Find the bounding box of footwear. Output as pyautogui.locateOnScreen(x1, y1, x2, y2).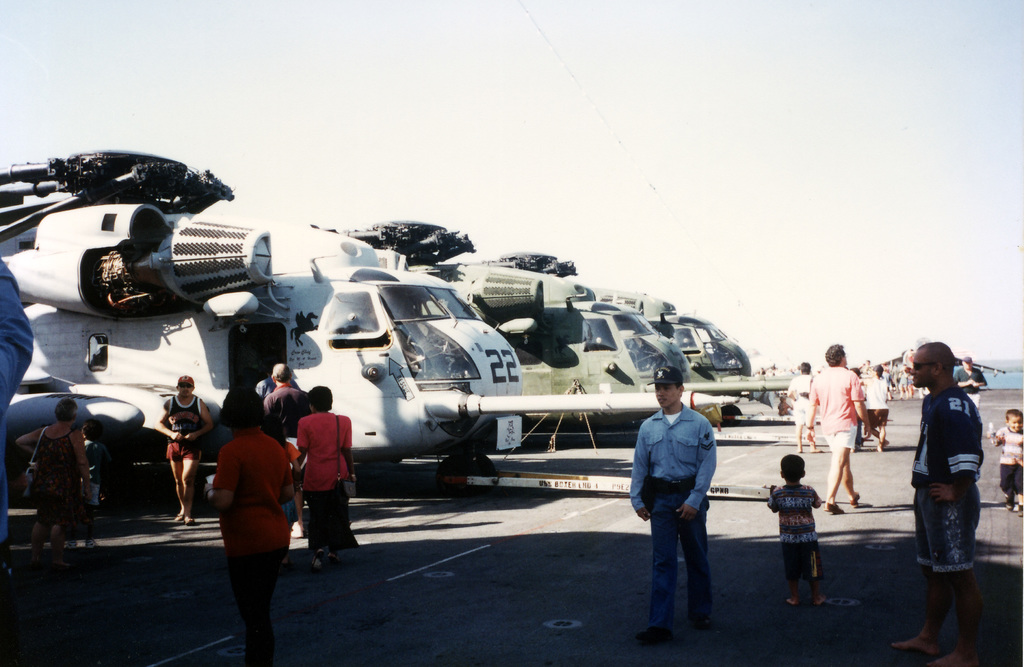
pyautogui.locateOnScreen(184, 515, 193, 524).
